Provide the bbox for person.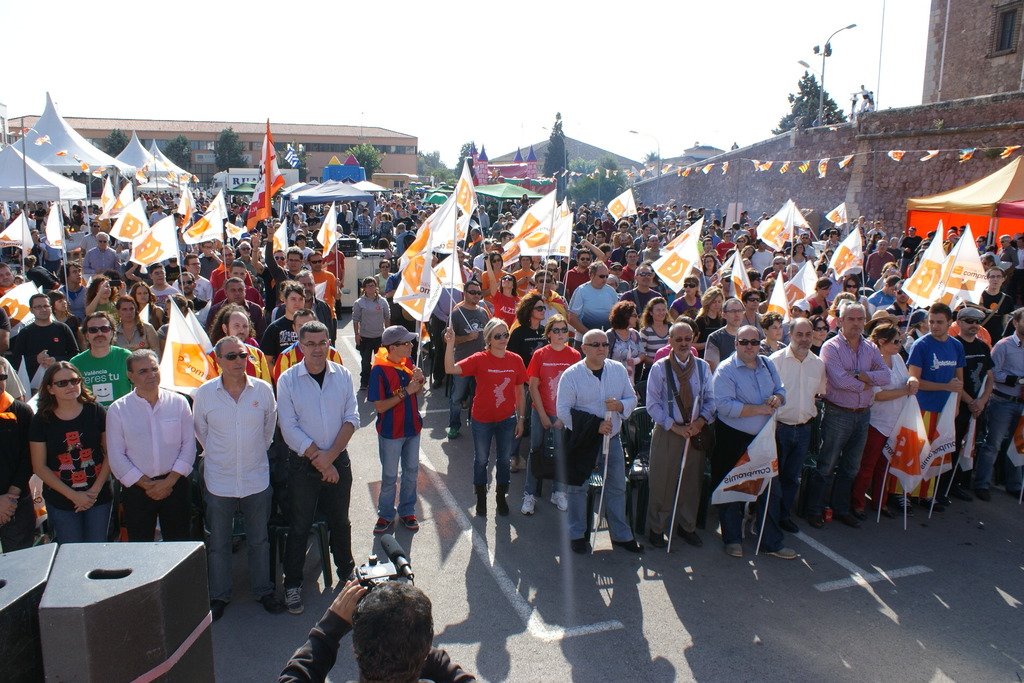
bbox(179, 336, 278, 607).
